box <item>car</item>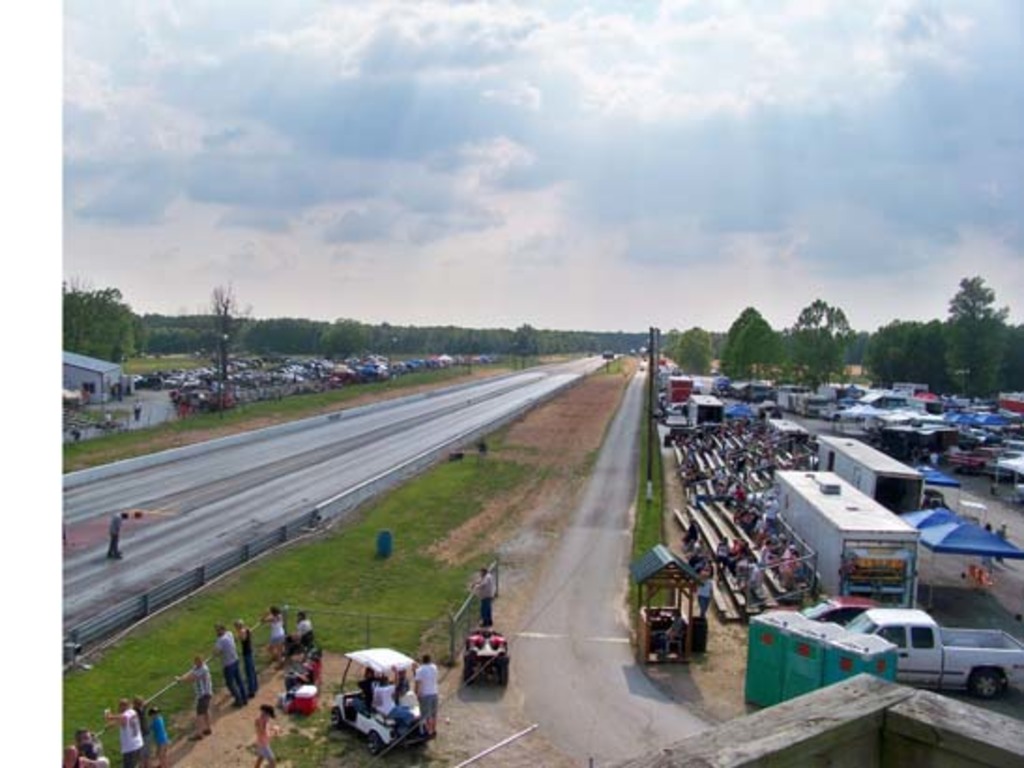
<box>844,613,1022,699</box>
